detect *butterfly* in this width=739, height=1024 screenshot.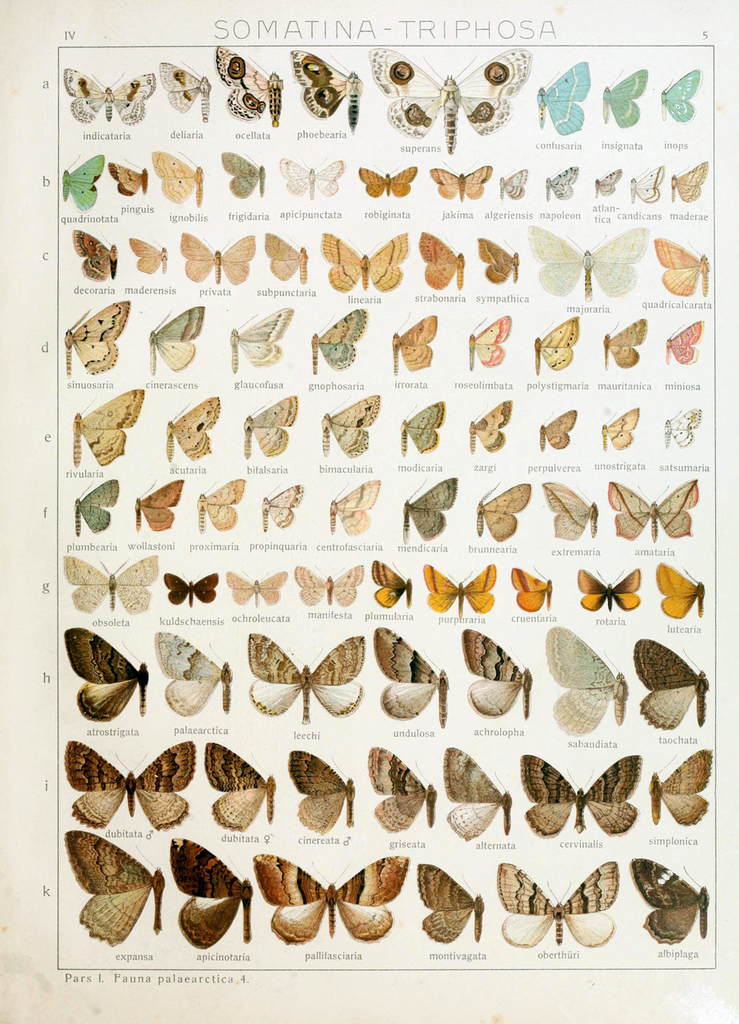
Detection: [left=145, top=143, right=211, bottom=205].
